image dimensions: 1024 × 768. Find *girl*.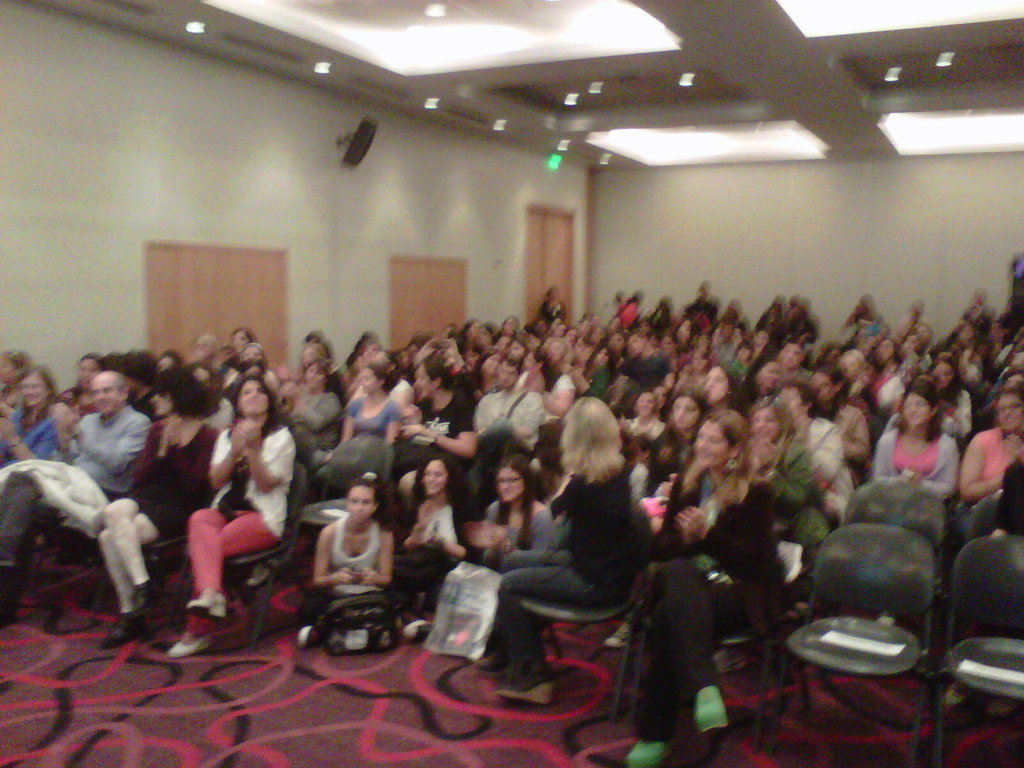
bbox=[497, 381, 665, 676].
